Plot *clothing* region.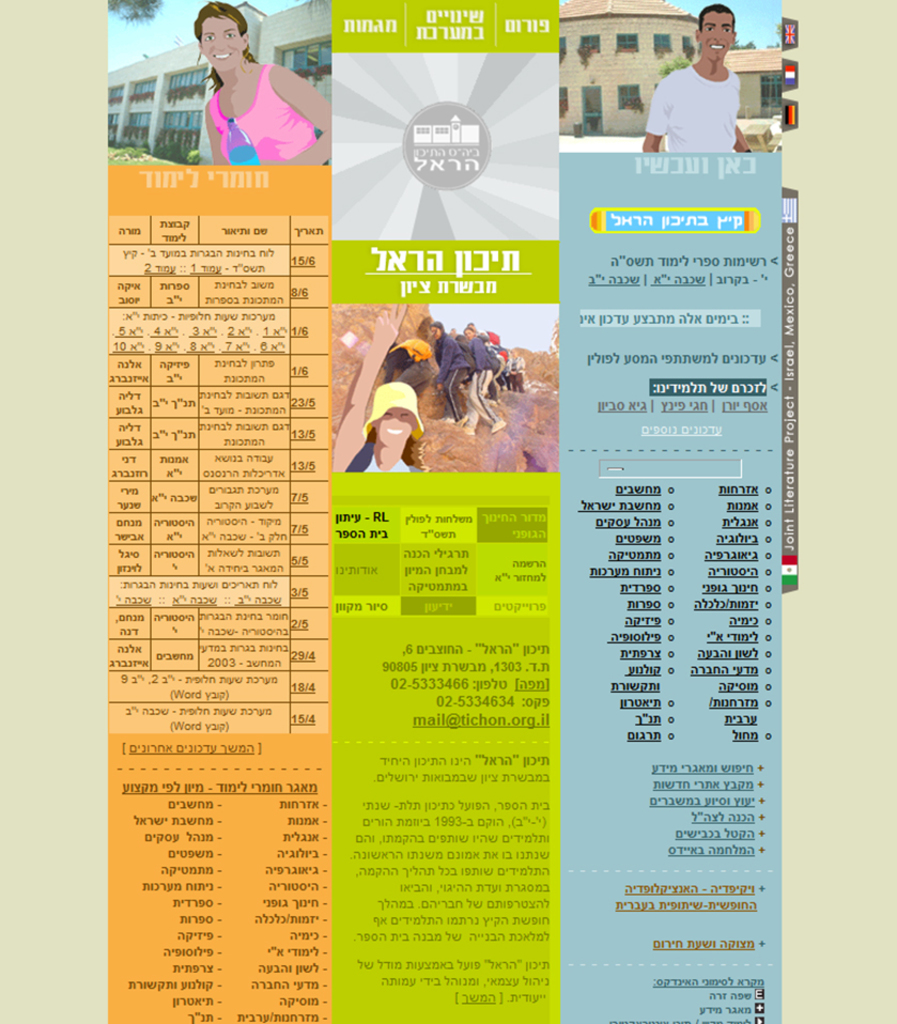
Plotted at l=385, t=333, r=442, b=387.
